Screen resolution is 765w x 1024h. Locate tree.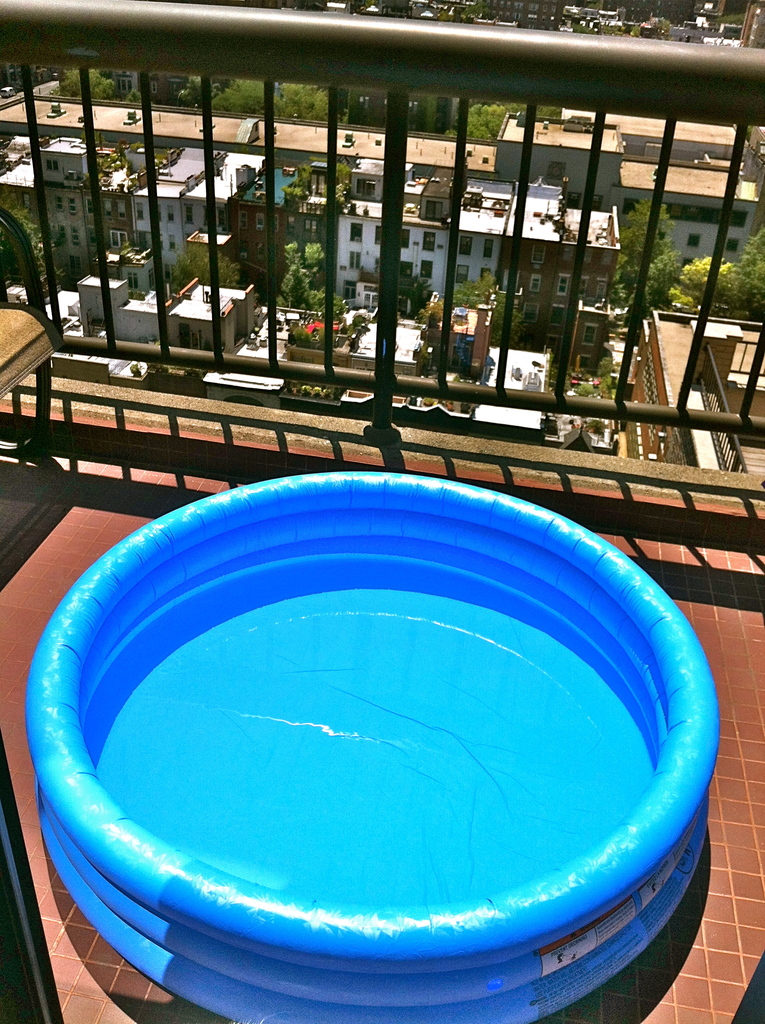
<bbox>495, 290, 527, 353</bbox>.
